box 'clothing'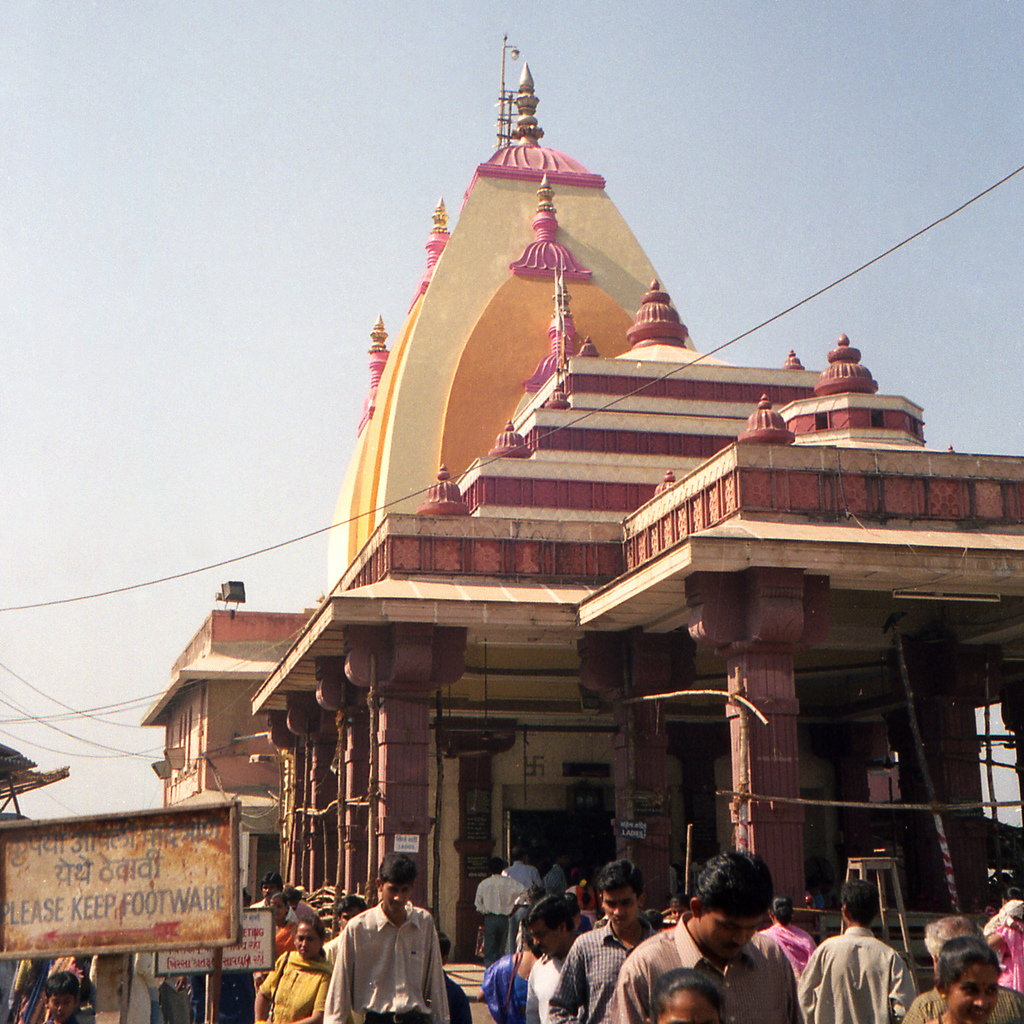
{"left": 444, "top": 966, "right": 470, "bottom": 1023}
